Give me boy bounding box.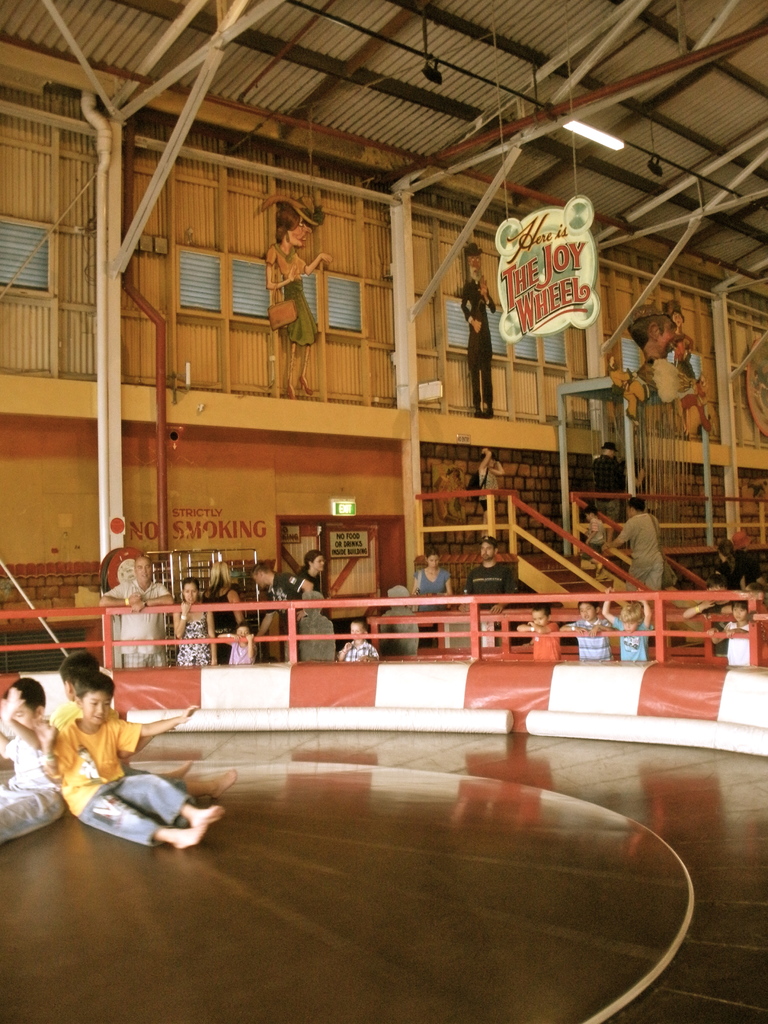
box(51, 648, 175, 758).
